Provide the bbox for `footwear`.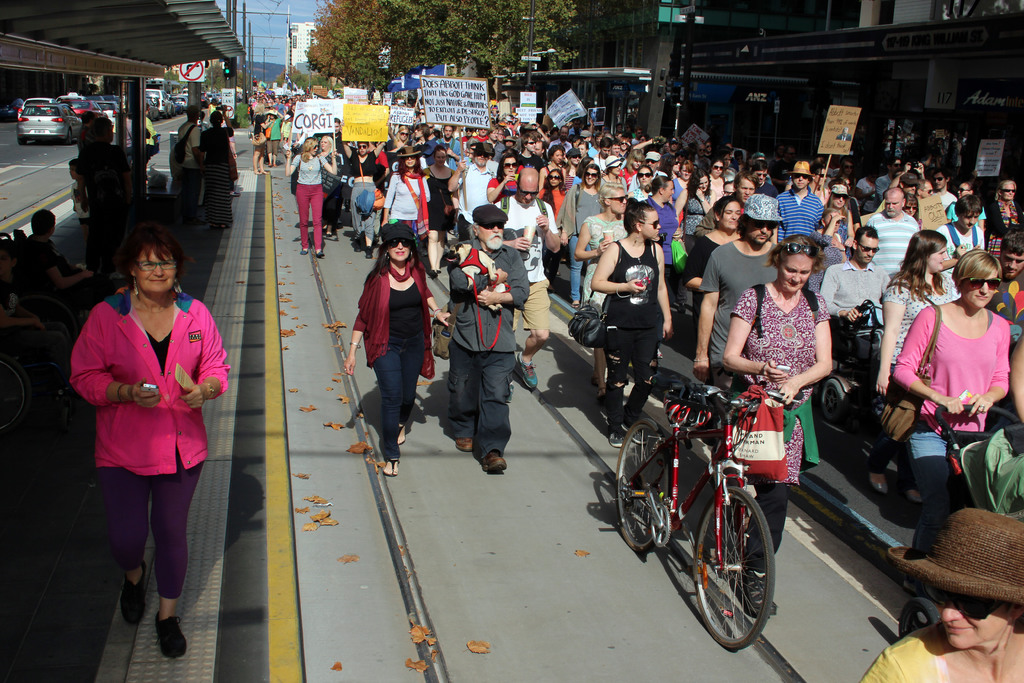
x1=739, y1=566, x2=778, y2=618.
